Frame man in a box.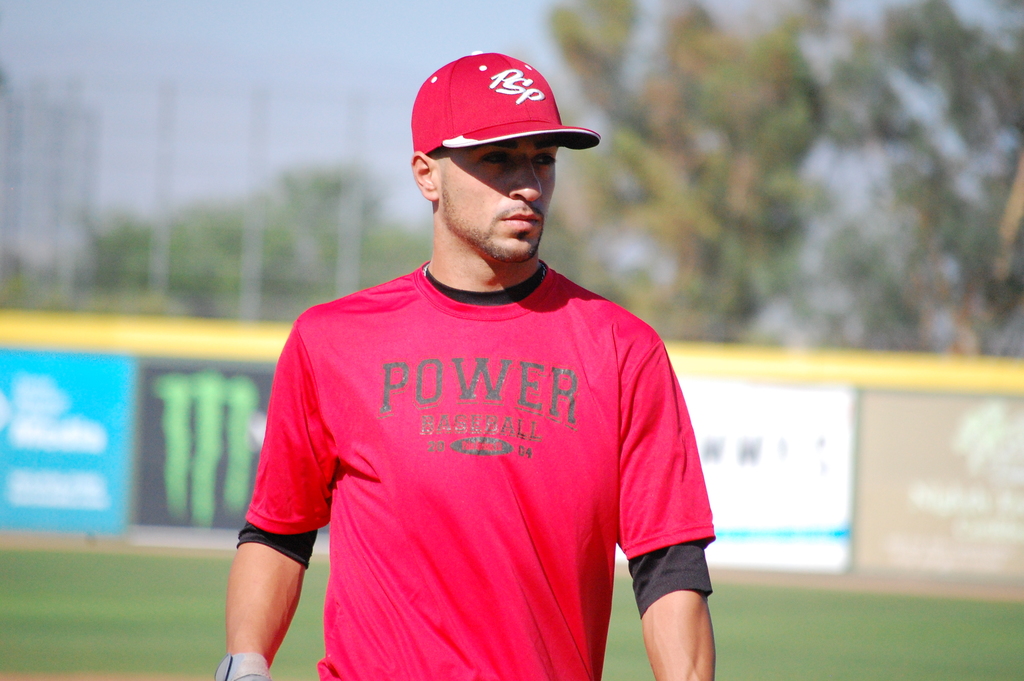
box(228, 70, 735, 675).
